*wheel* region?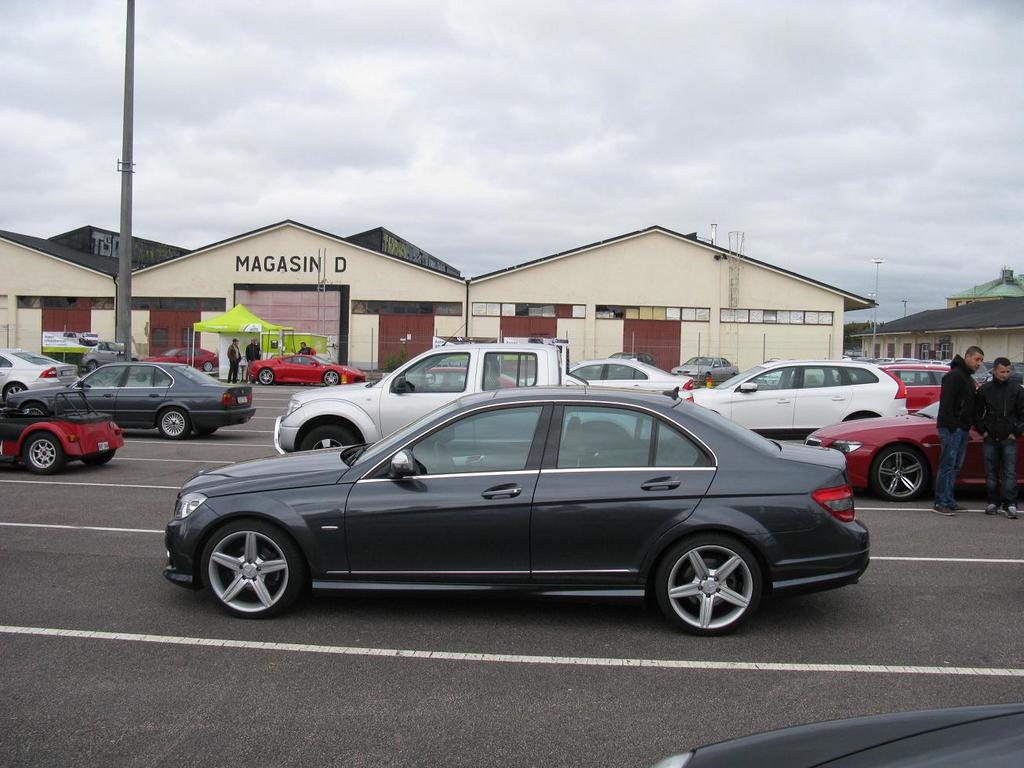
300,426,361,450
